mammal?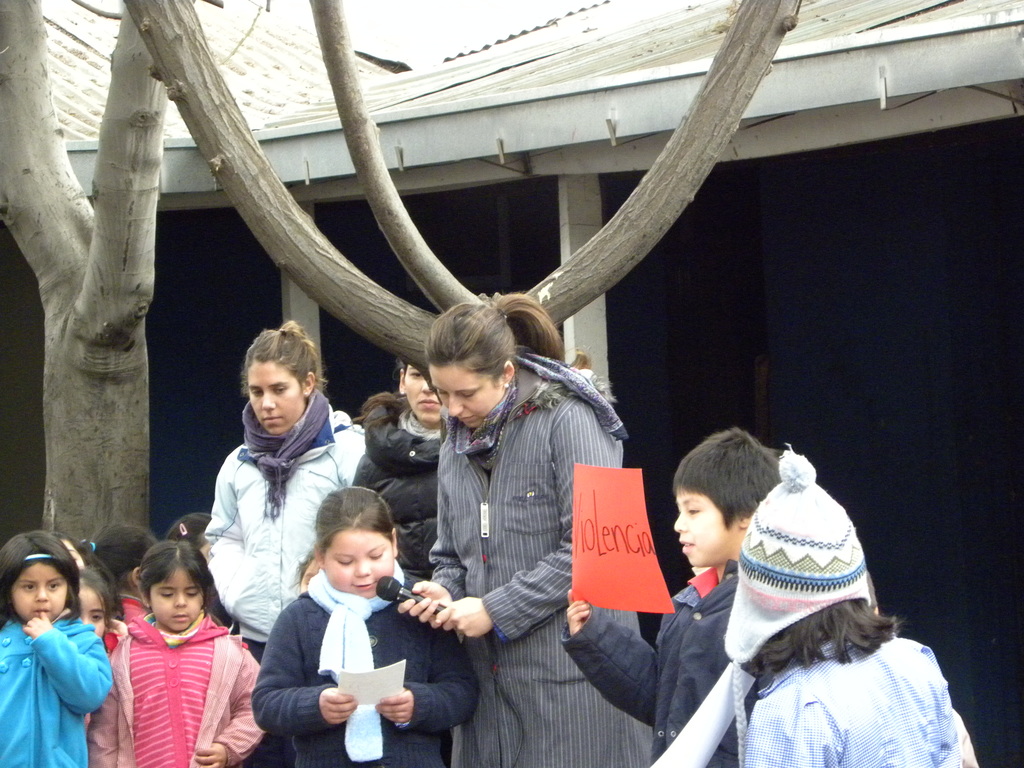
362, 388, 395, 426
